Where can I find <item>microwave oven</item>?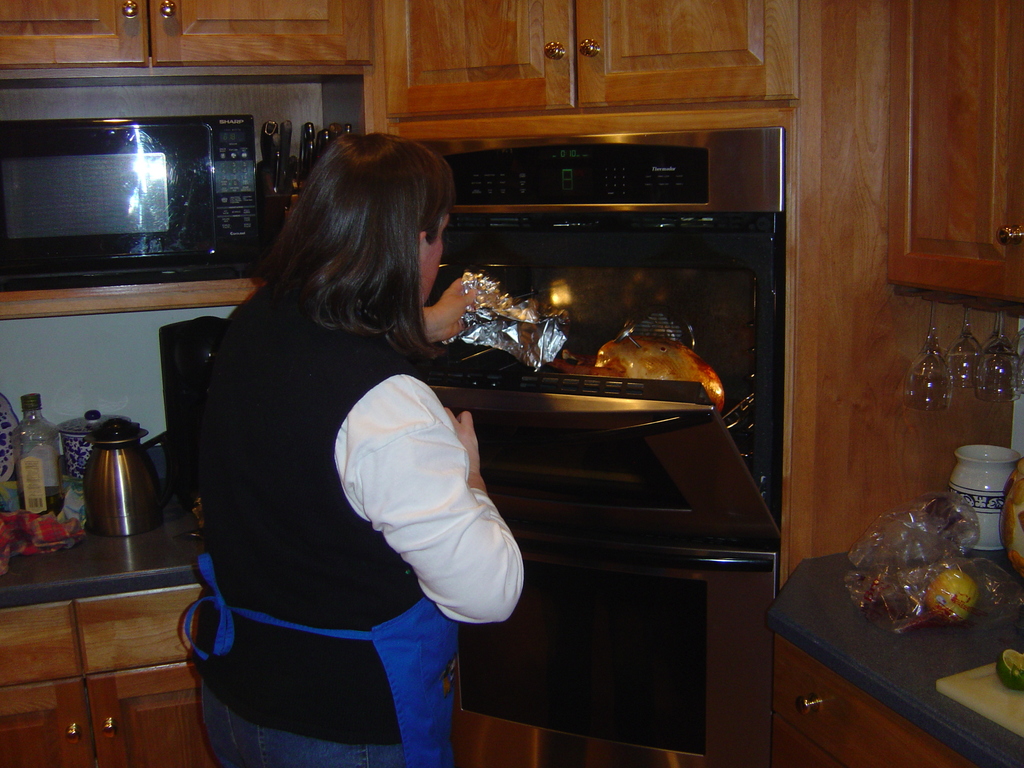
You can find it at BBox(0, 116, 265, 295).
